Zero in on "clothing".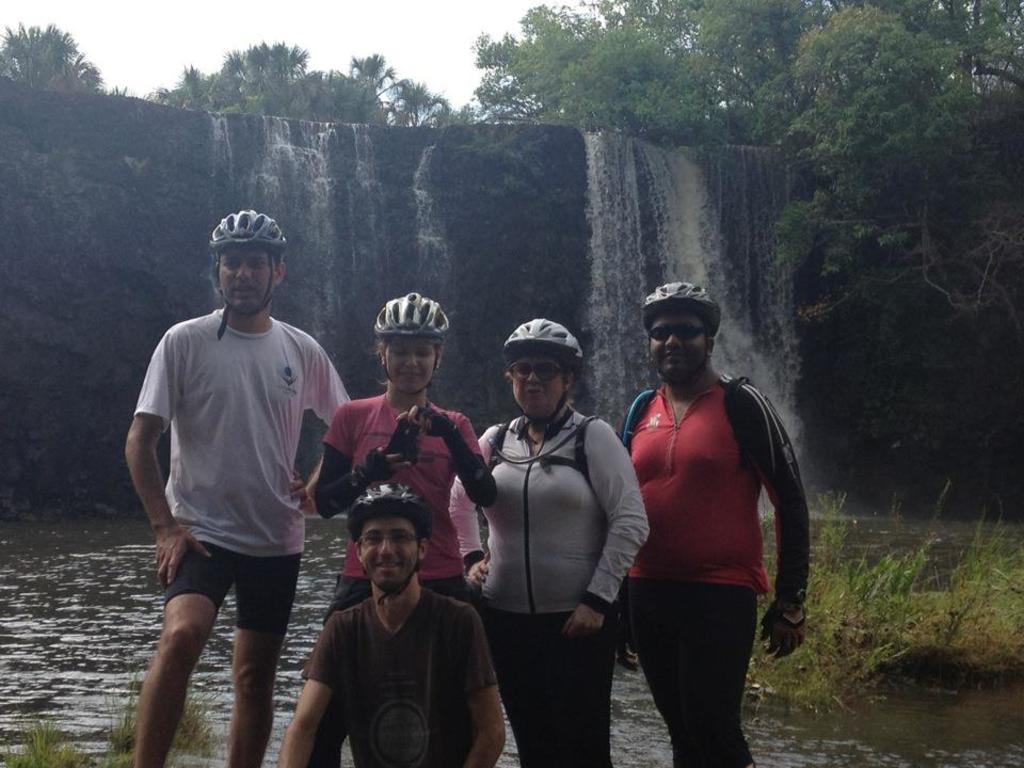
Zeroed in: crop(620, 368, 810, 606).
